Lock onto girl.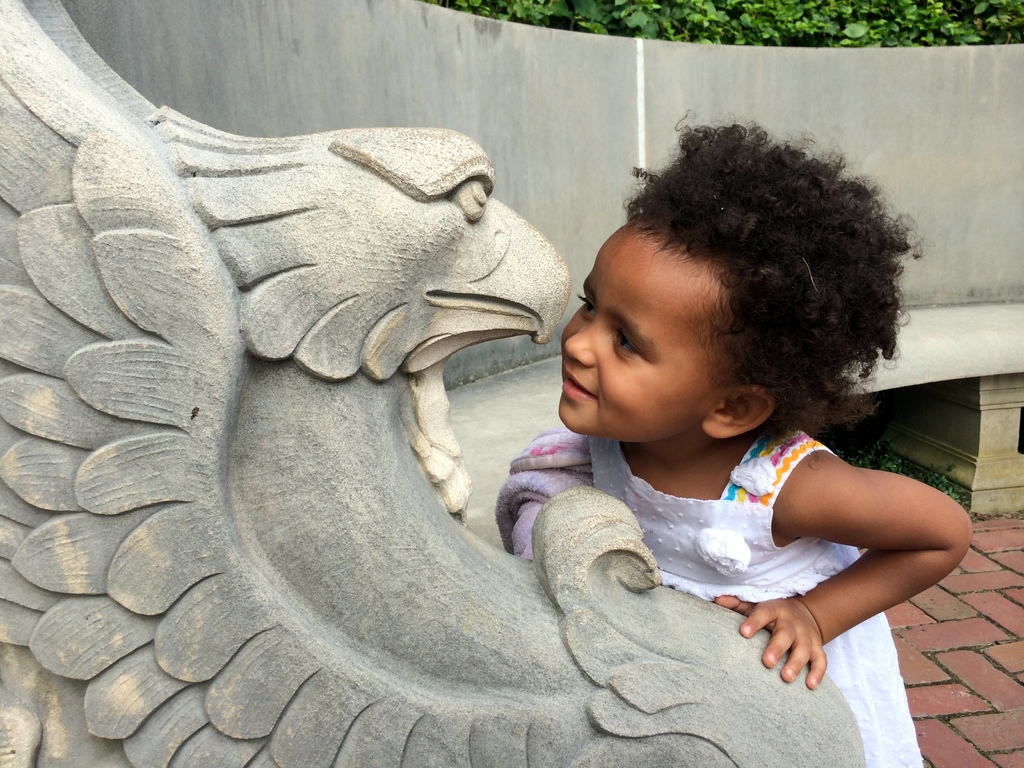
Locked: <bbox>493, 108, 972, 767</bbox>.
